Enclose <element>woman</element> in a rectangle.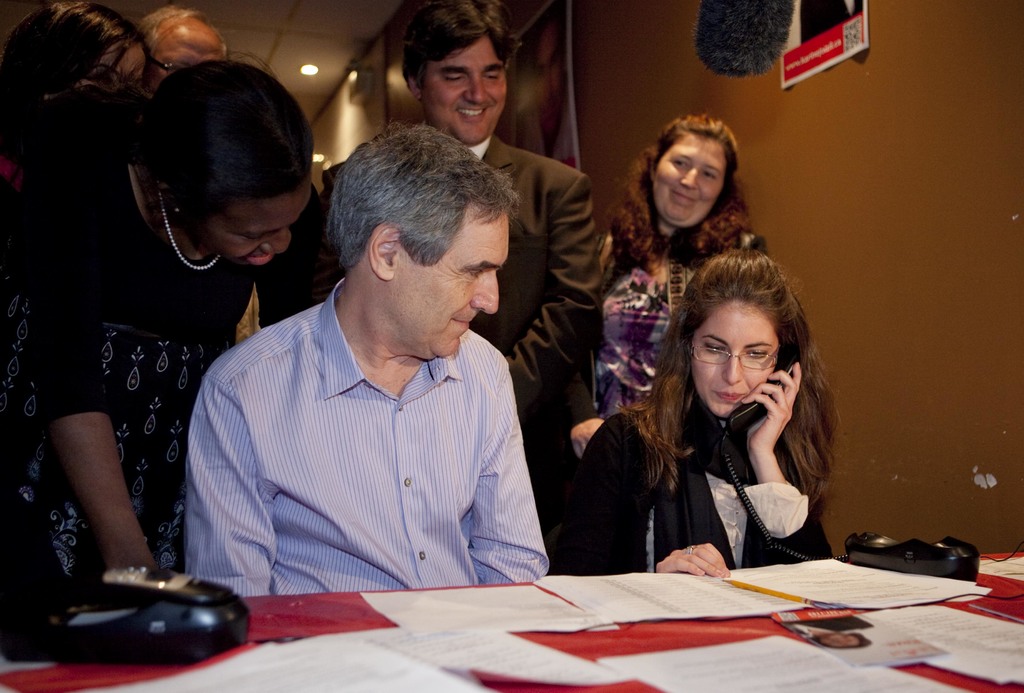
l=0, t=46, r=332, b=661.
